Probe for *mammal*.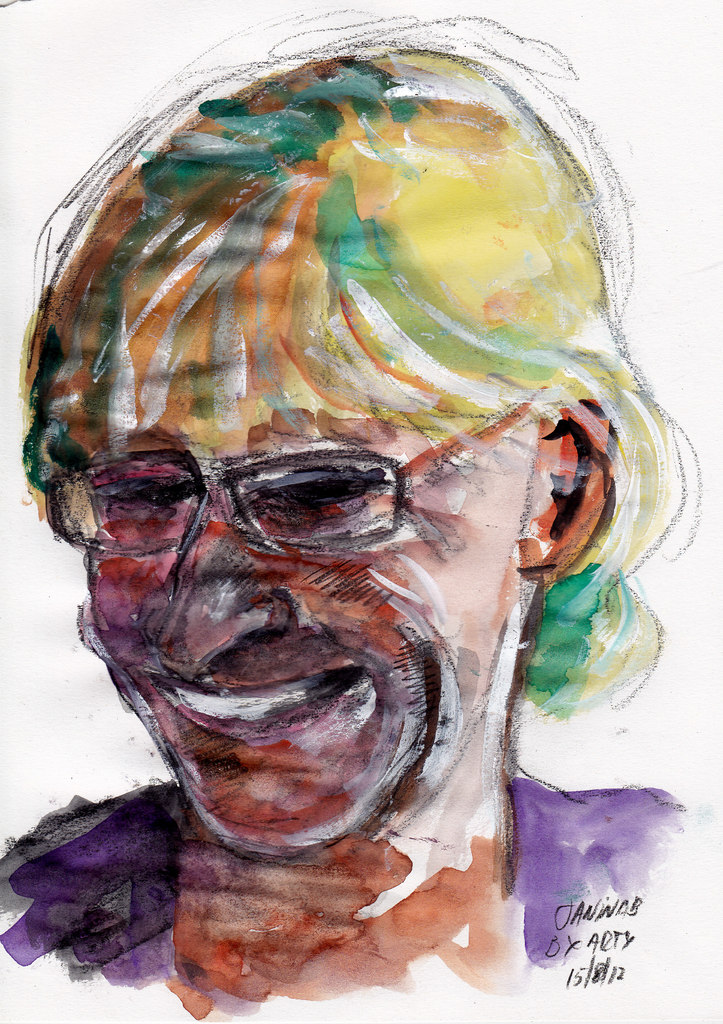
Probe result: (12, 31, 706, 1016).
